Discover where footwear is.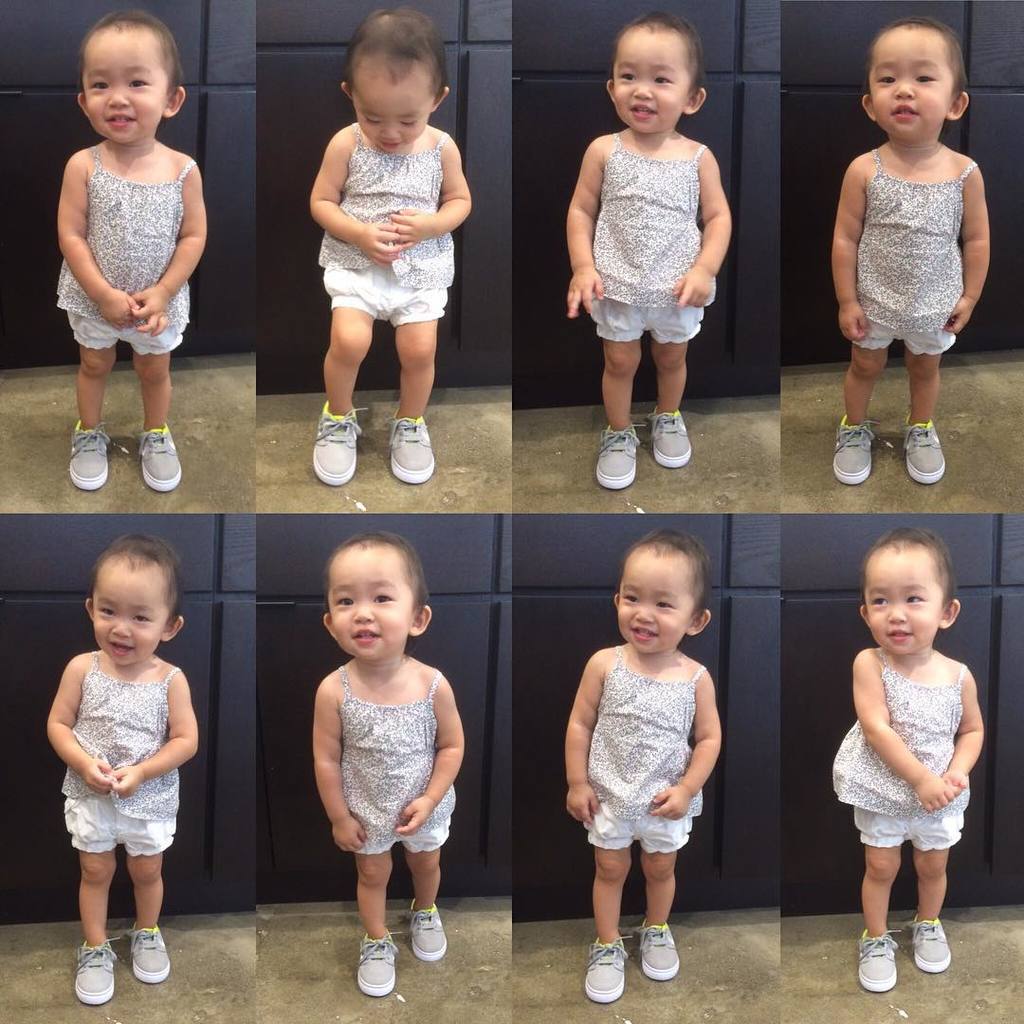
Discovered at [833,415,878,483].
